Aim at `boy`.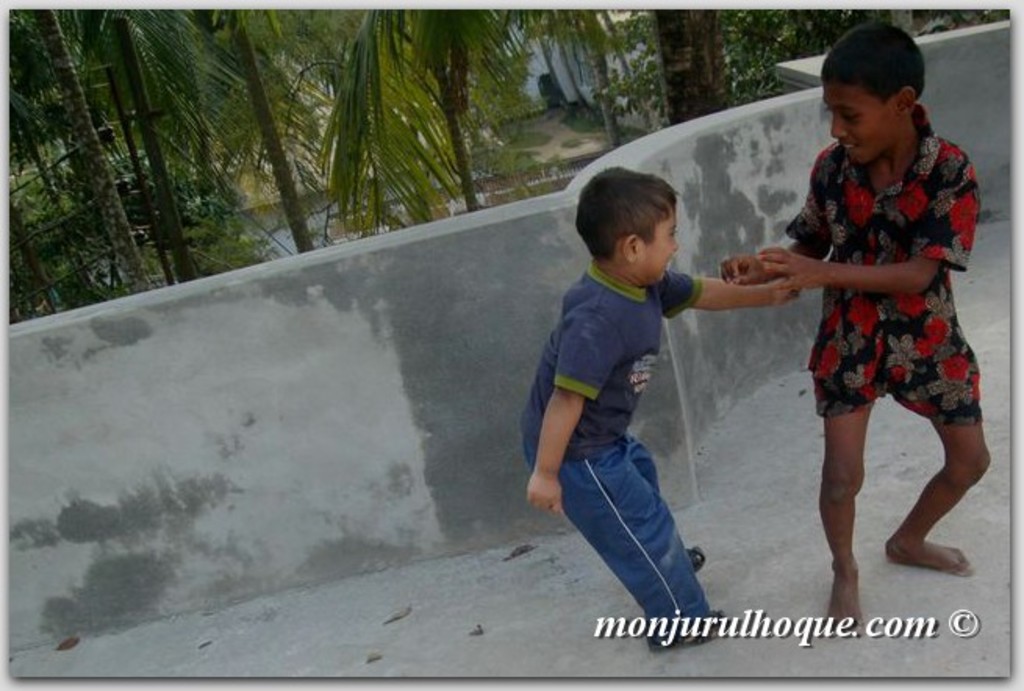
Aimed at pyautogui.locateOnScreen(517, 163, 821, 646).
